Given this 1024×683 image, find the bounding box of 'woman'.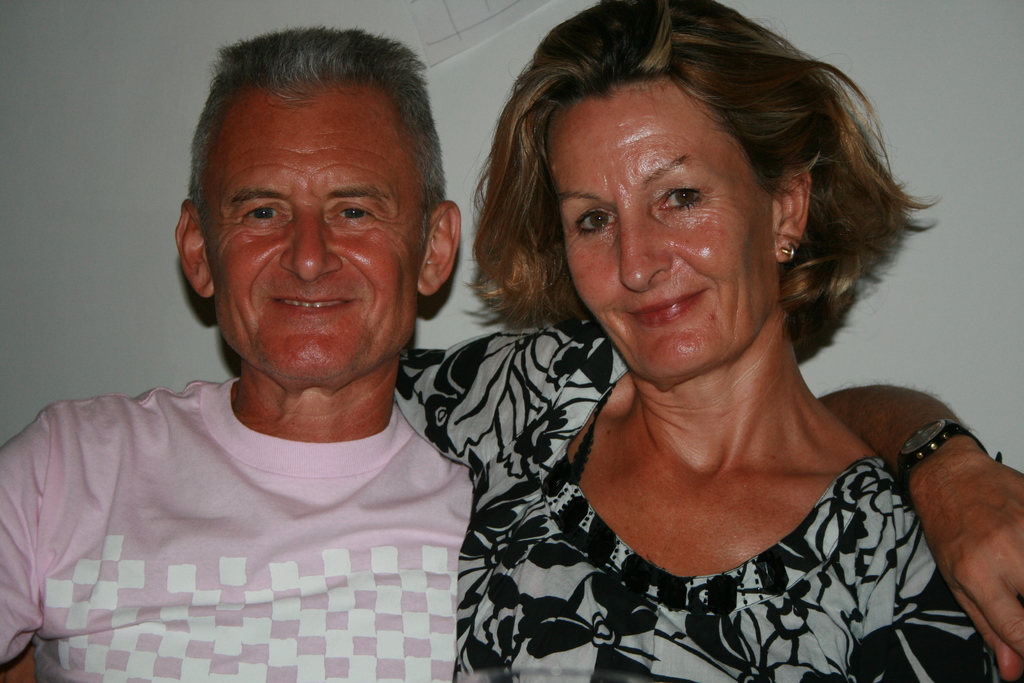
bbox(413, 0, 991, 673).
